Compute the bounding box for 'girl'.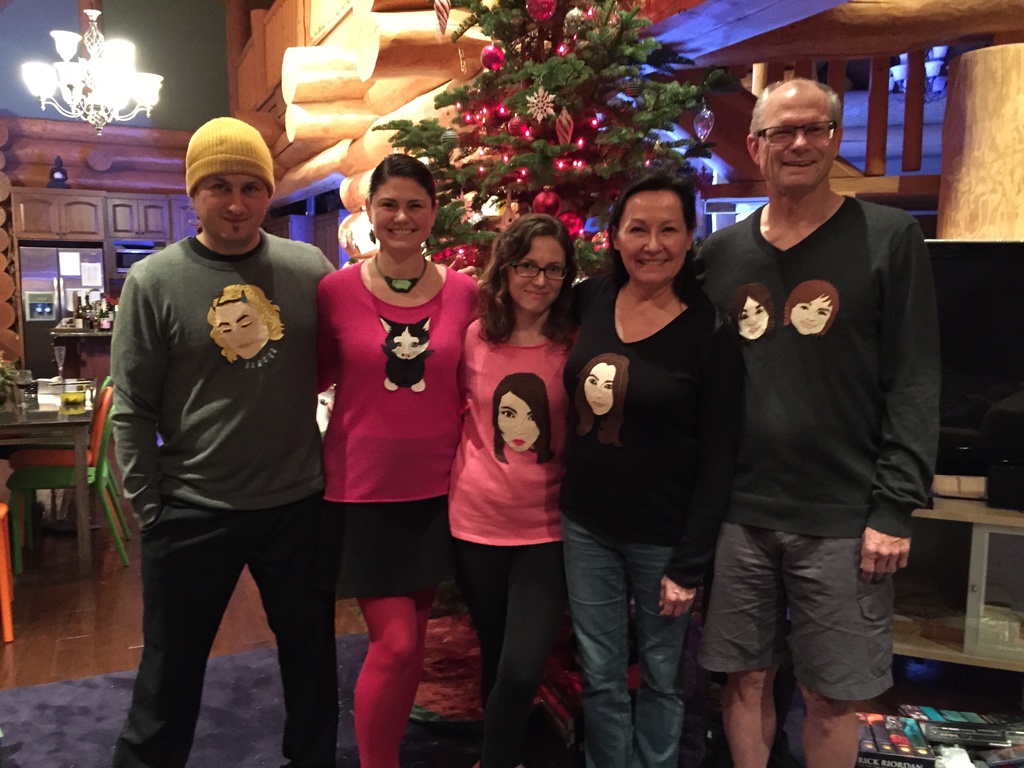
left=208, top=281, right=283, bottom=373.
